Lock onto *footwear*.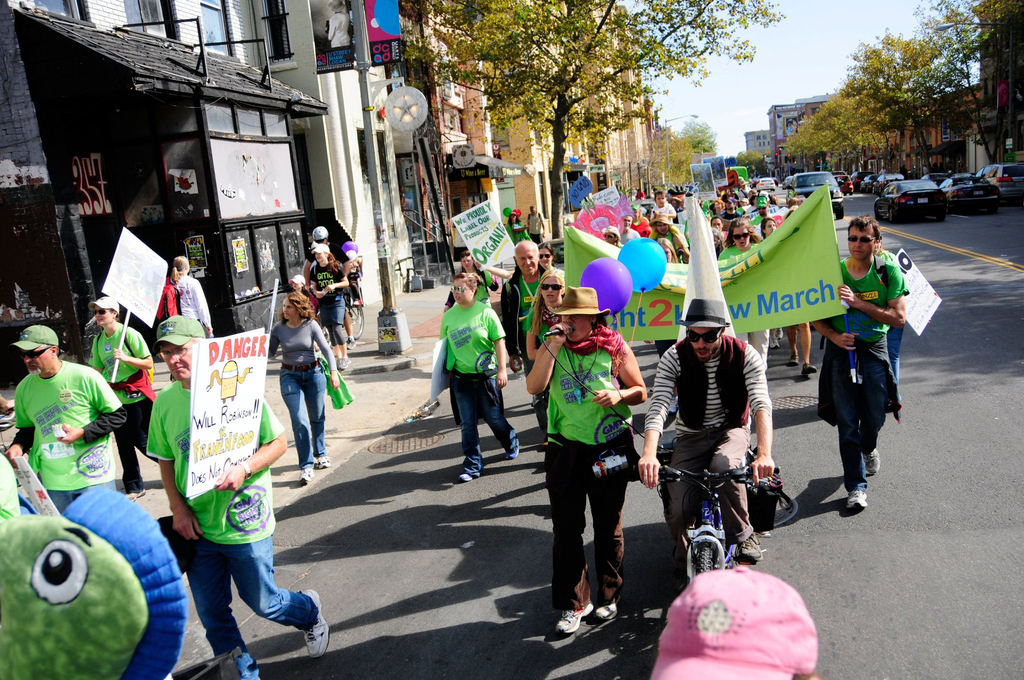
Locked: bbox=[314, 454, 328, 469].
